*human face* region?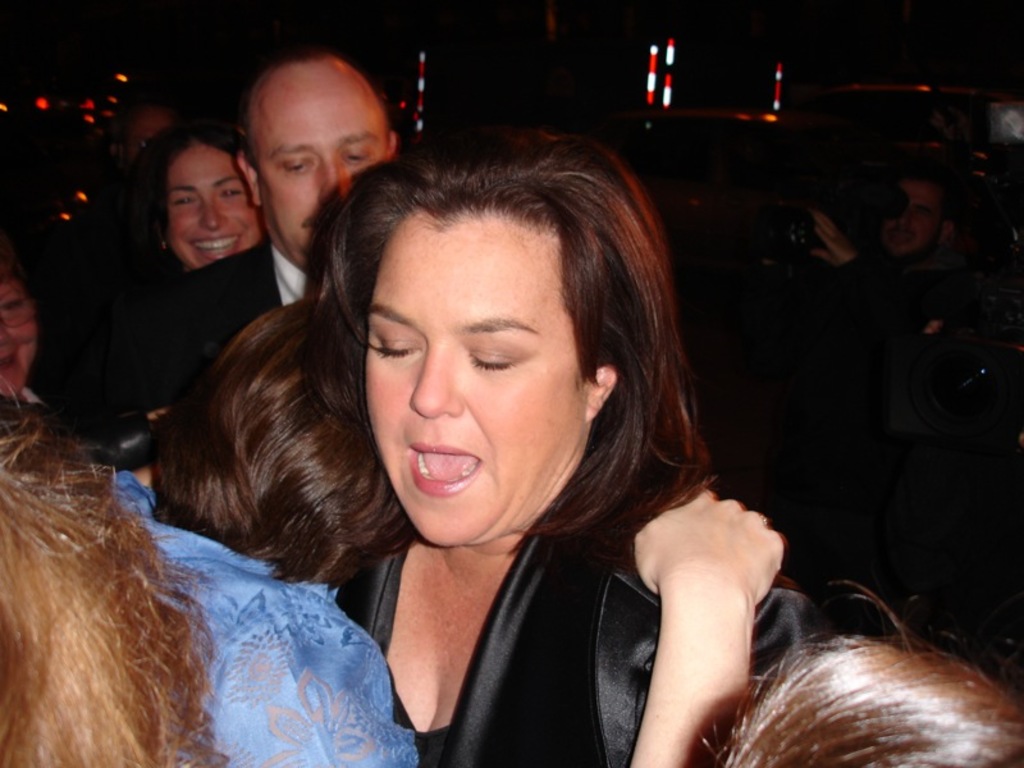
x1=366 y1=234 x2=564 y2=548
